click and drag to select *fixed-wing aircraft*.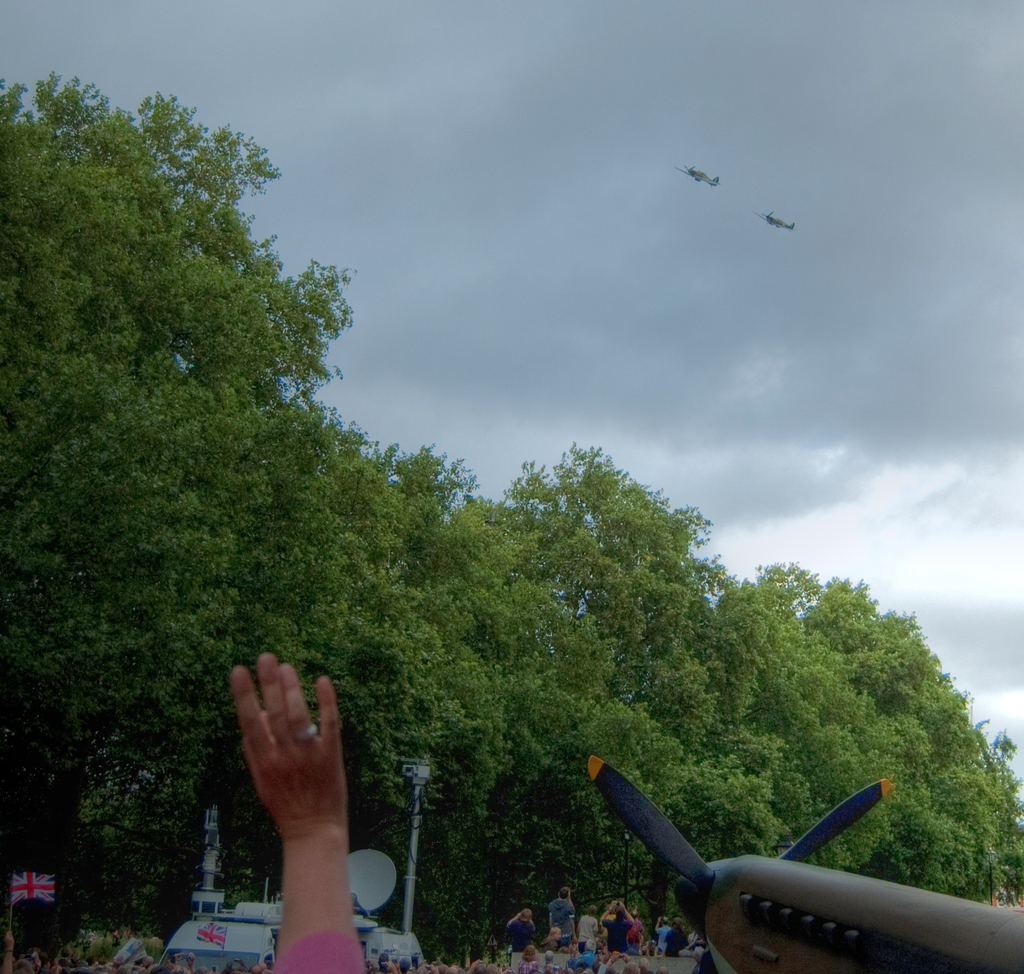
Selection: (x1=671, y1=164, x2=727, y2=192).
